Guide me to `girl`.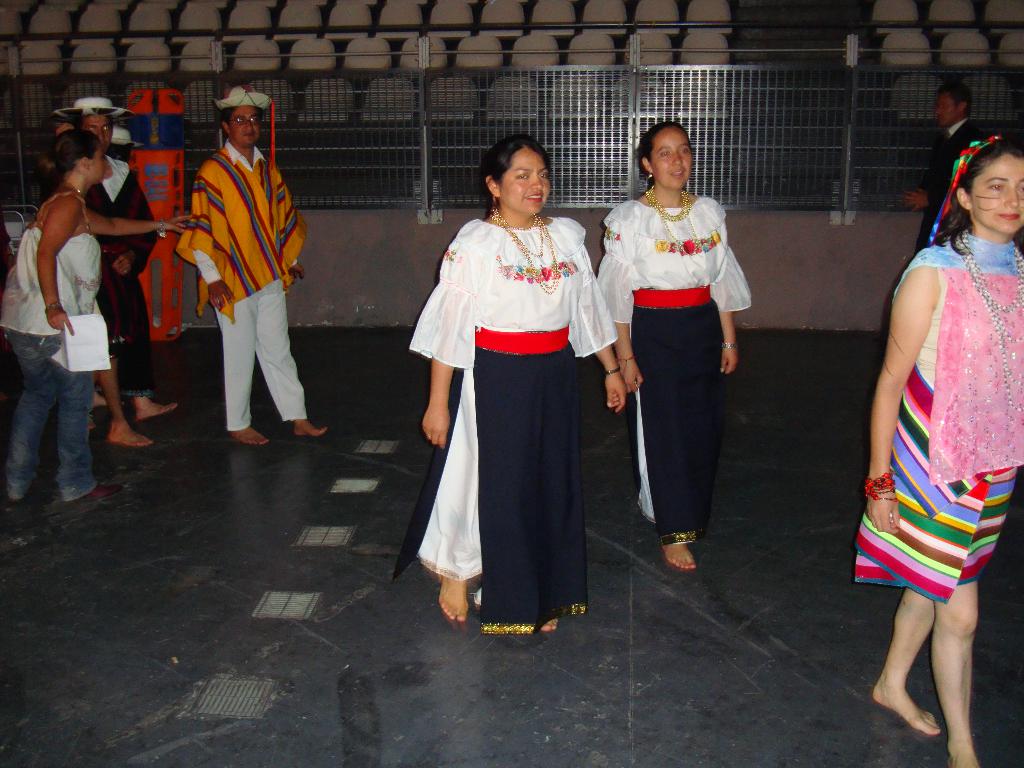
Guidance: 849 136 1023 767.
